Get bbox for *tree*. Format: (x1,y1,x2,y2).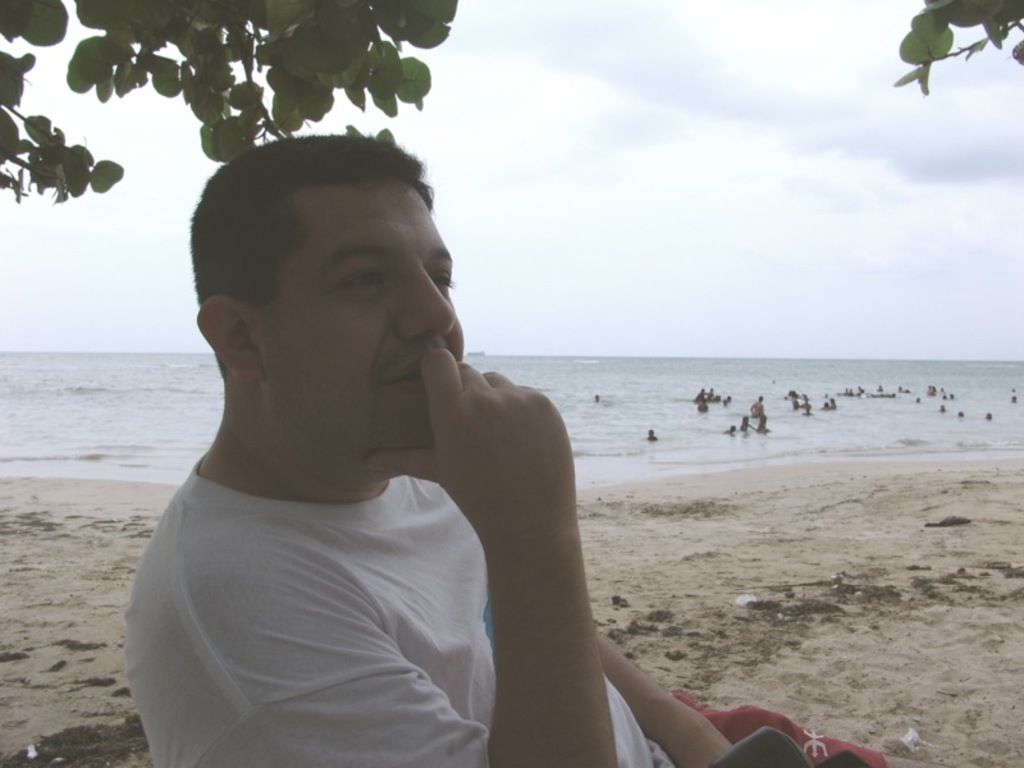
(892,0,1023,97).
